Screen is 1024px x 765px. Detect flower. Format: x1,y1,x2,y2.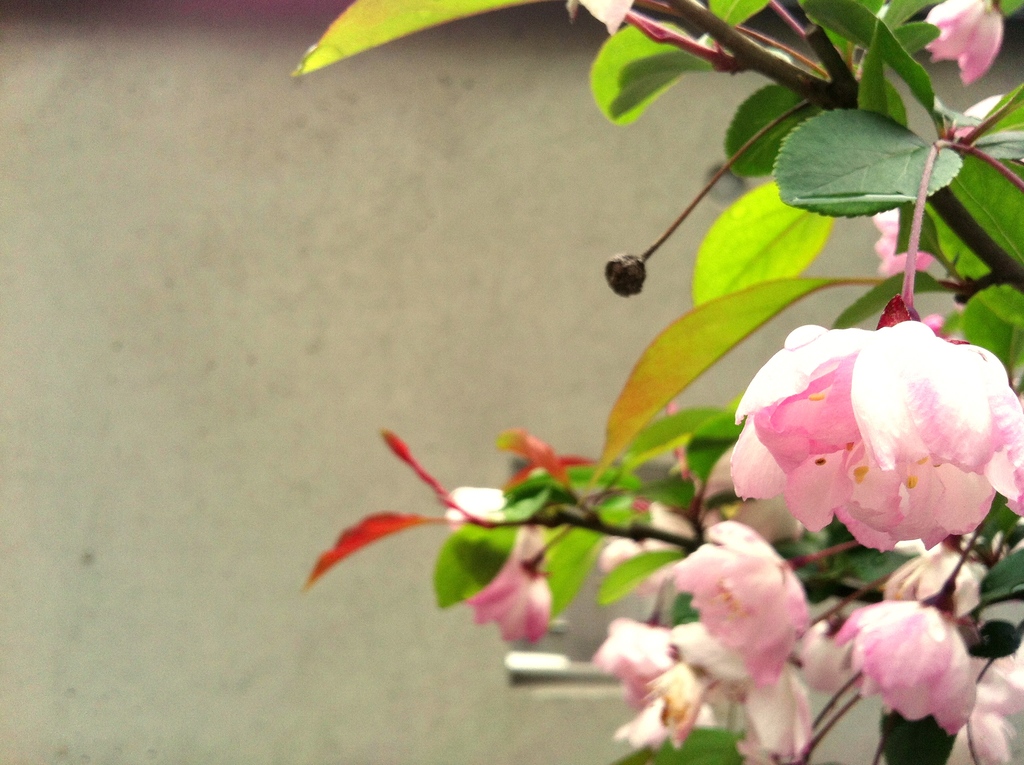
447,483,554,638.
